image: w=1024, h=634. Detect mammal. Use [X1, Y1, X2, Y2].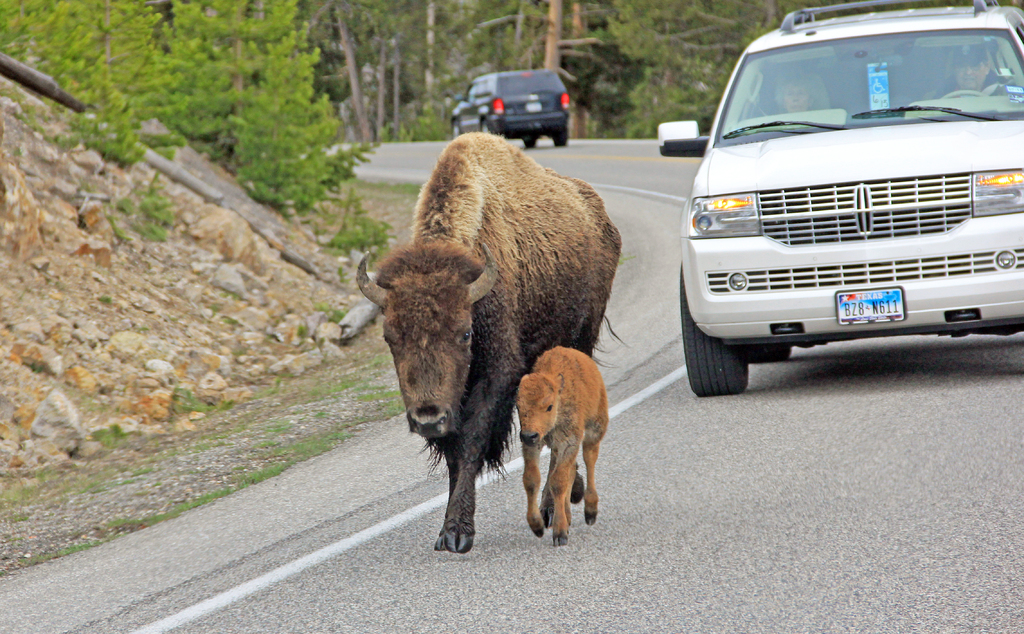
[772, 75, 812, 109].
